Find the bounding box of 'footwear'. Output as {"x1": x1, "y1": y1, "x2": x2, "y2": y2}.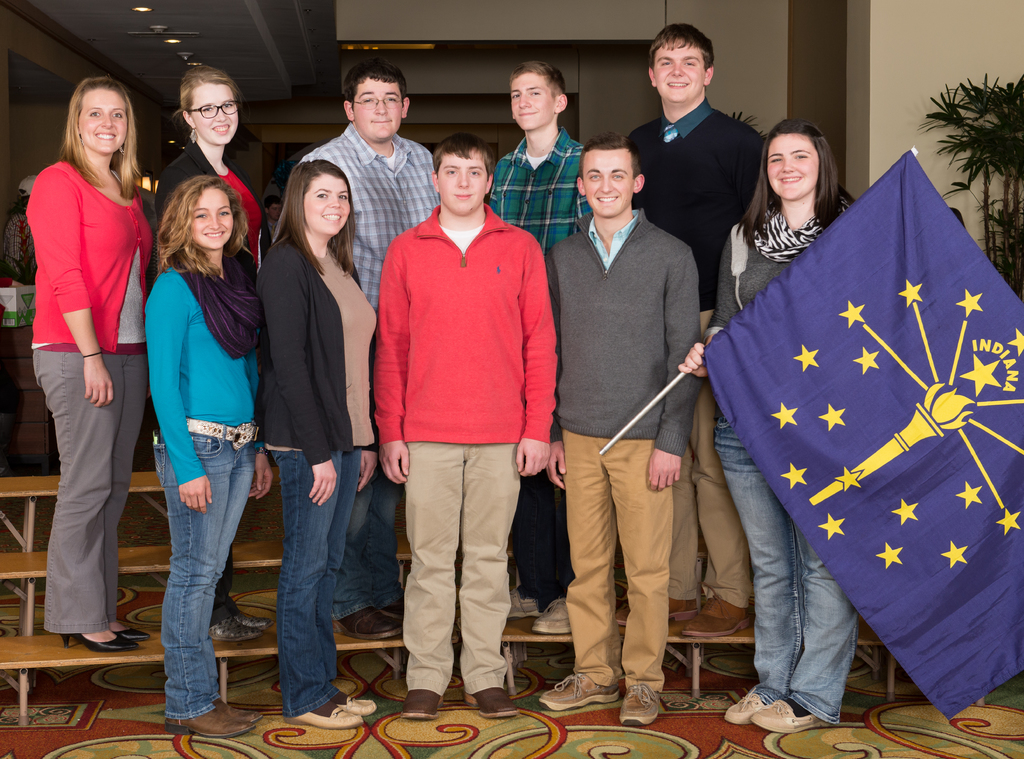
{"x1": 523, "y1": 594, "x2": 570, "y2": 637}.
